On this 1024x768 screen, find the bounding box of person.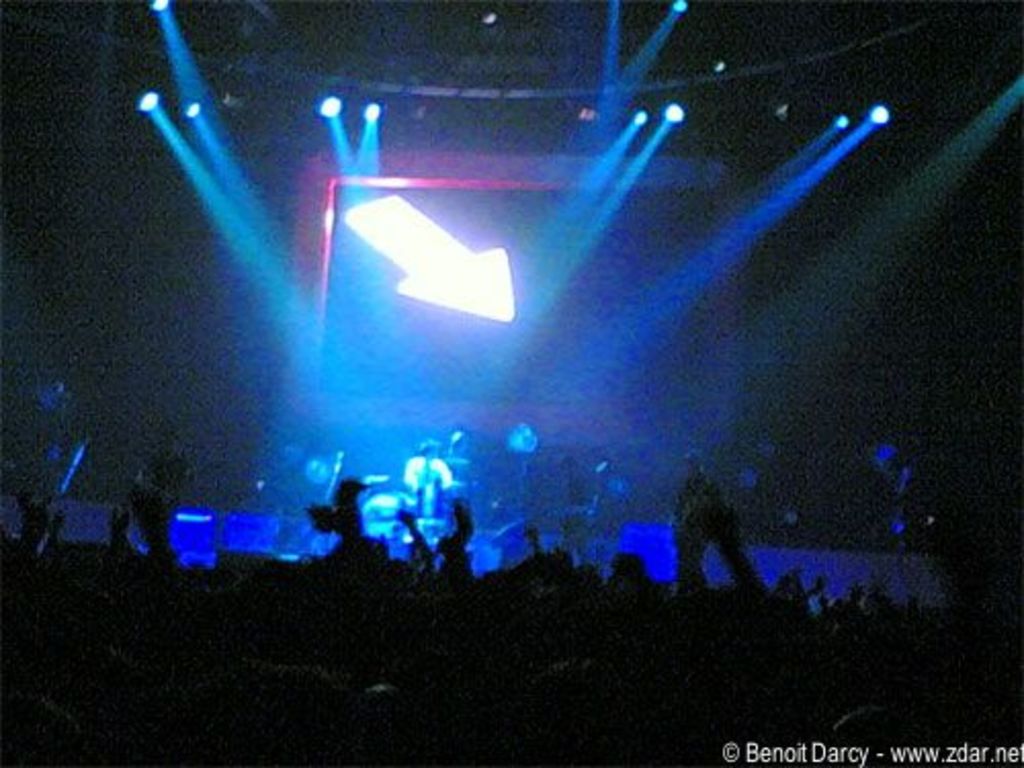
Bounding box: rect(401, 440, 455, 500).
